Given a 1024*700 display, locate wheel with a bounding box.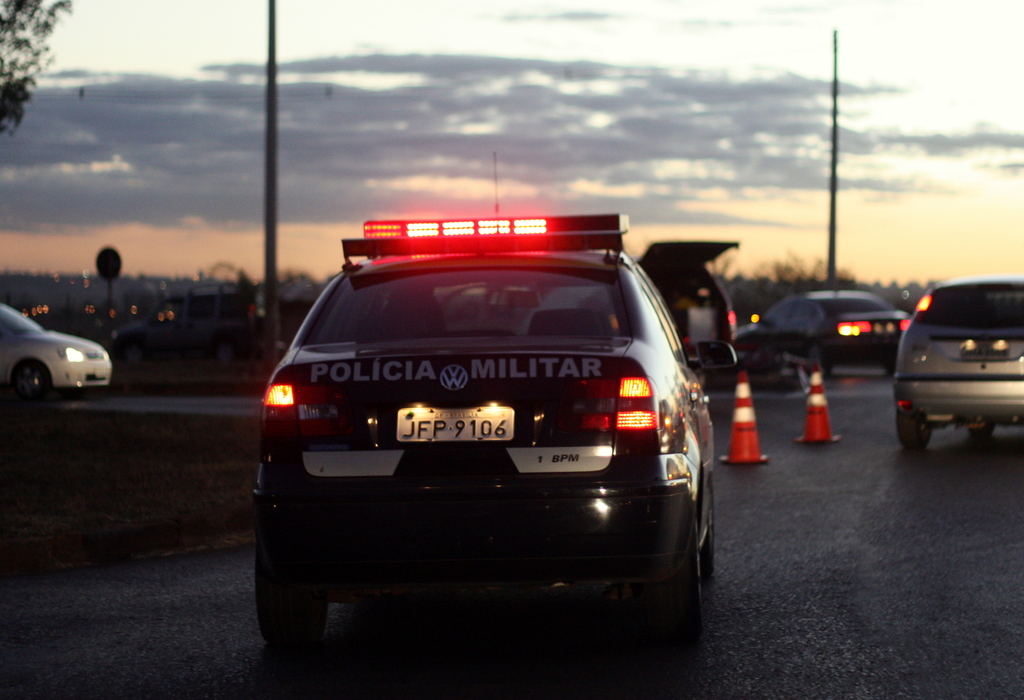
Located: left=966, top=417, right=989, bottom=446.
